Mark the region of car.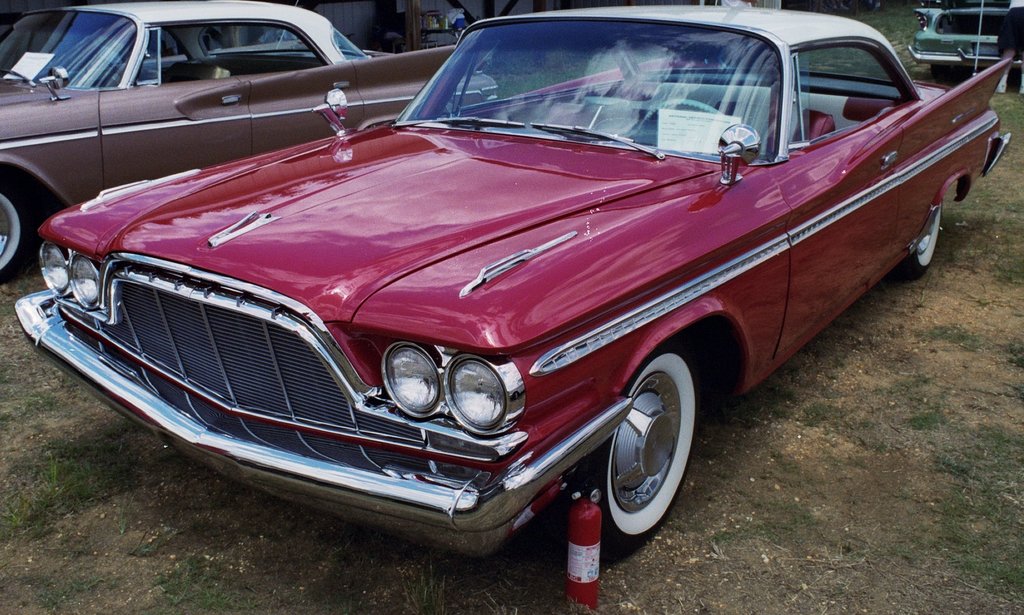
Region: 903 0 1023 77.
